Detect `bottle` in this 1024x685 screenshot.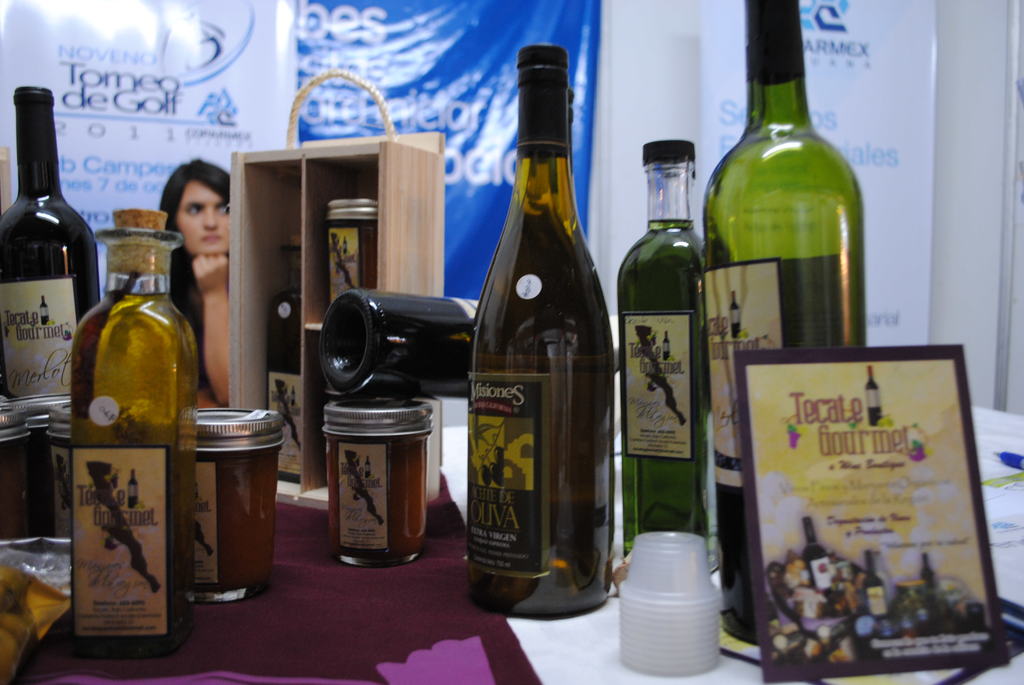
Detection: 465, 47, 616, 620.
